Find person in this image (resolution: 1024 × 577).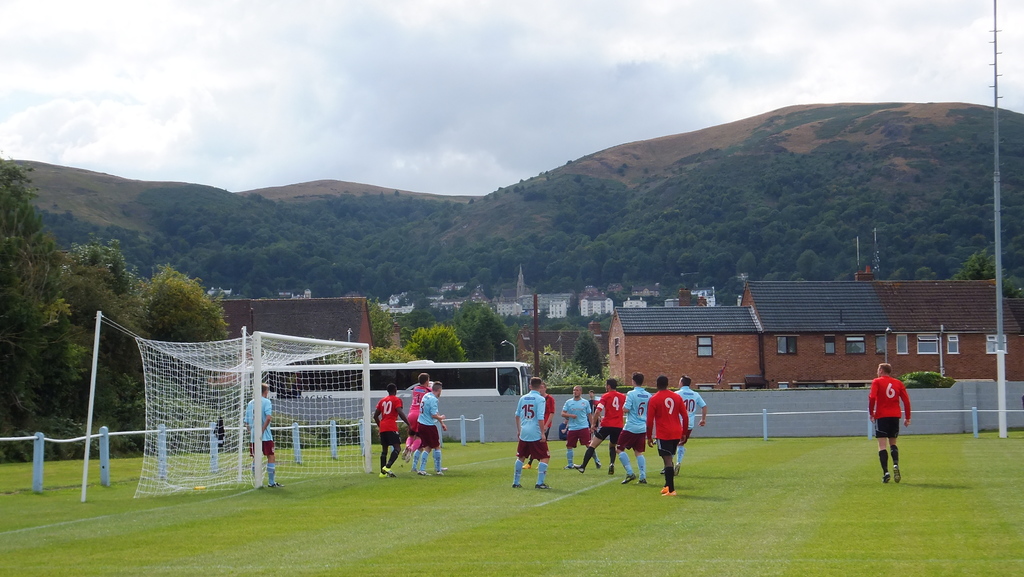
l=373, t=386, r=407, b=478.
